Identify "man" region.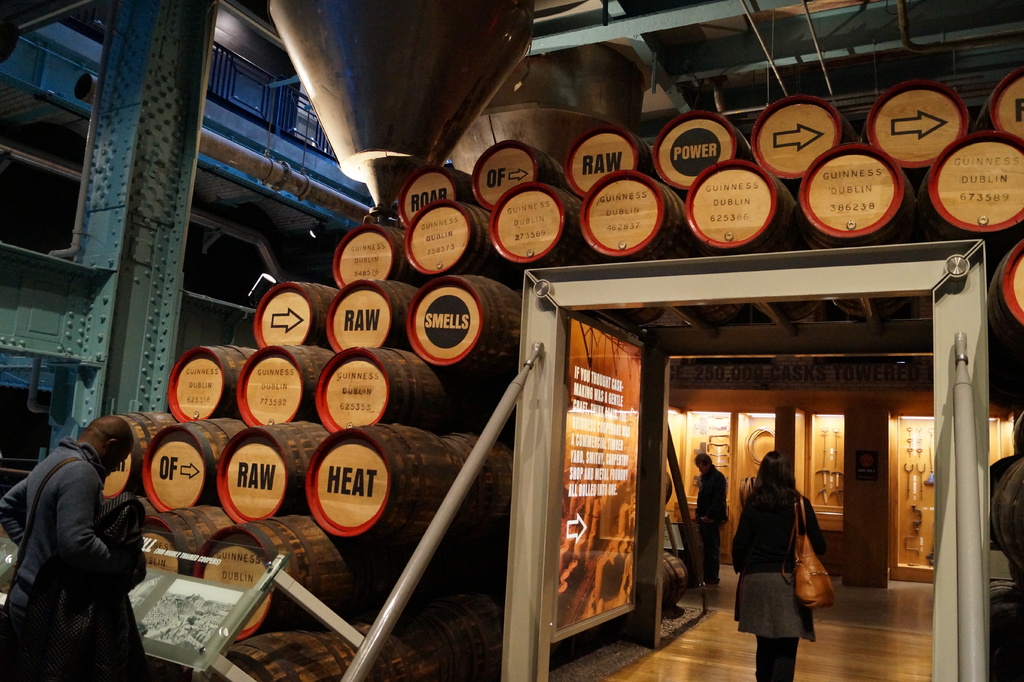
Region: x1=689 y1=447 x2=730 y2=589.
